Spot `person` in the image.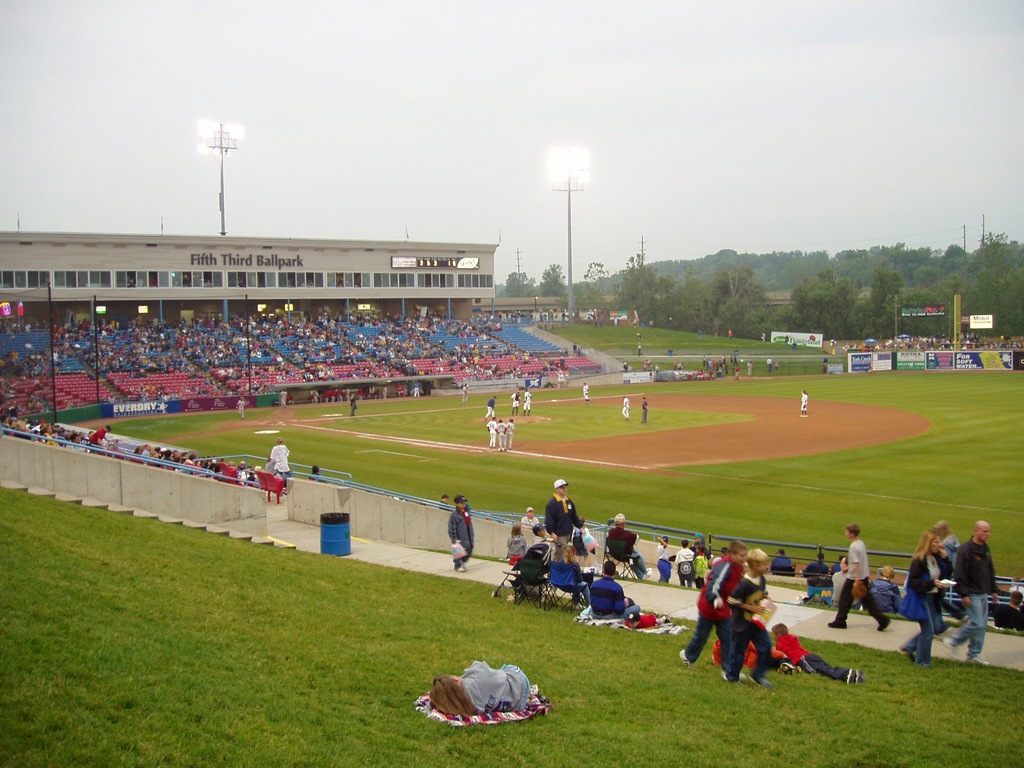
`person` found at select_region(951, 521, 1002, 665).
